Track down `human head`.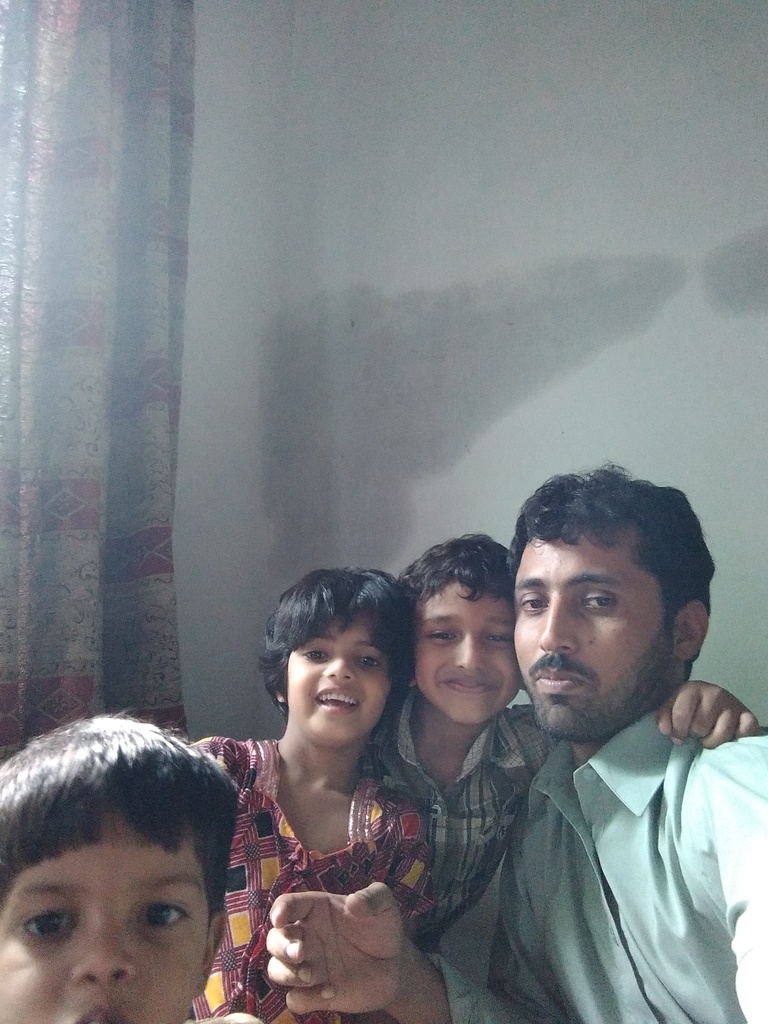
Tracked to x1=521, y1=457, x2=716, y2=694.
